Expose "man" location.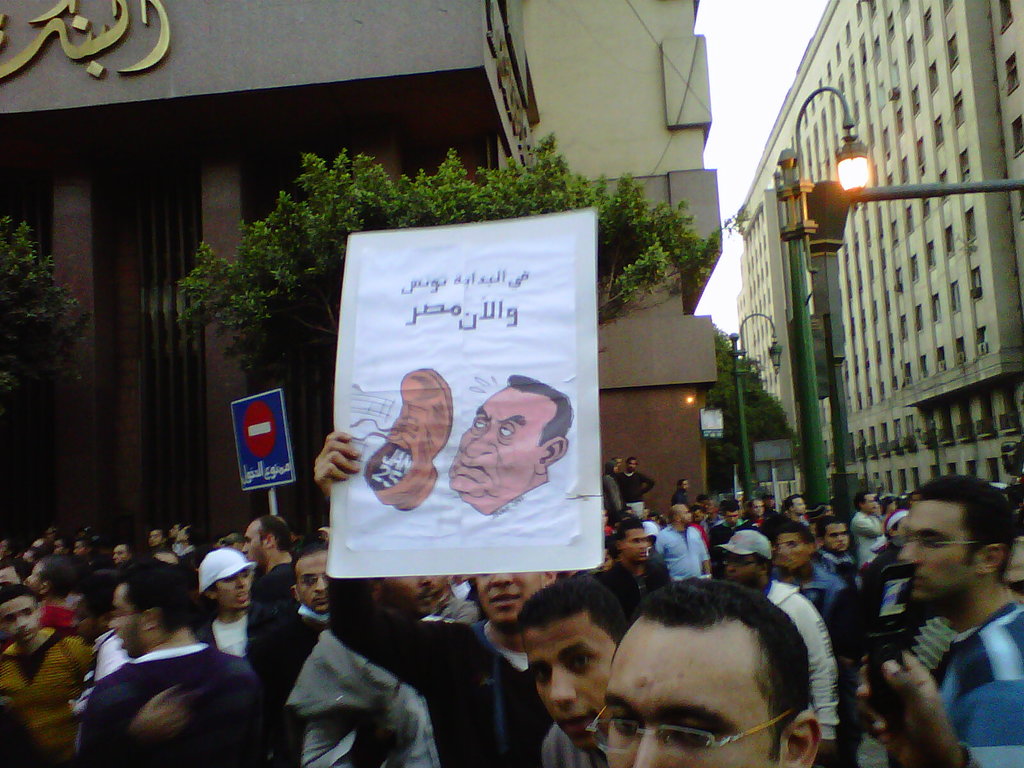
Exposed at rect(747, 497, 768, 532).
